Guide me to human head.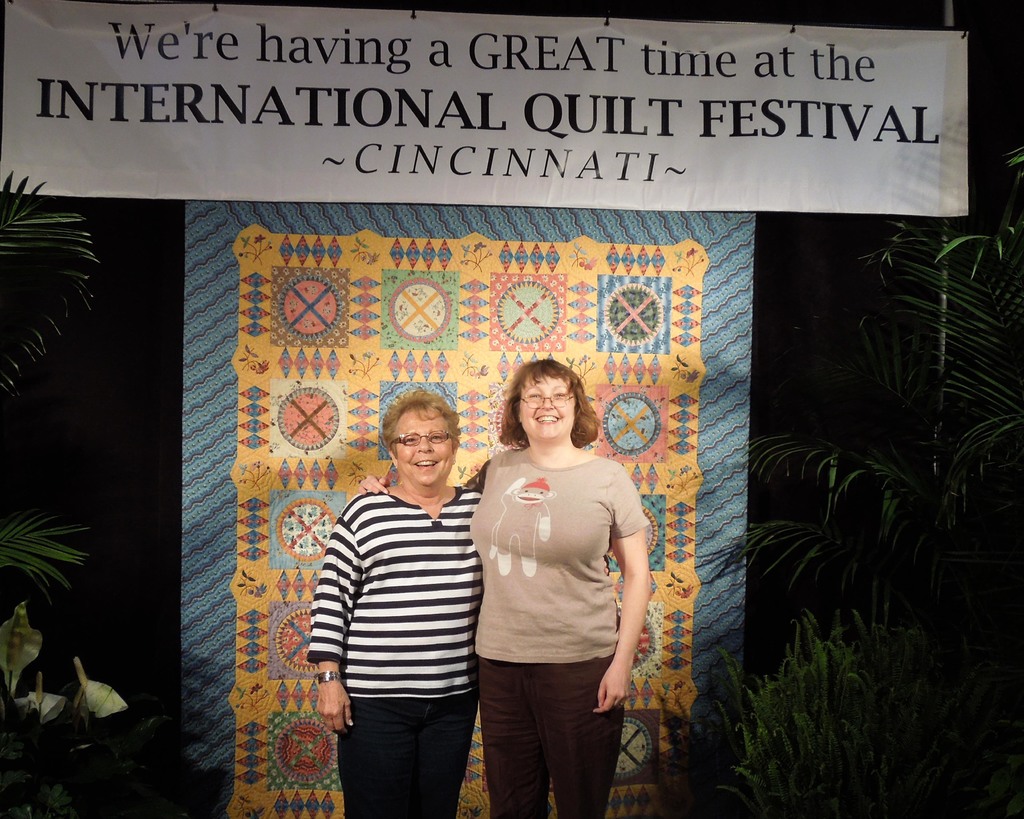
Guidance: bbox(372, 401, 461, 492).
